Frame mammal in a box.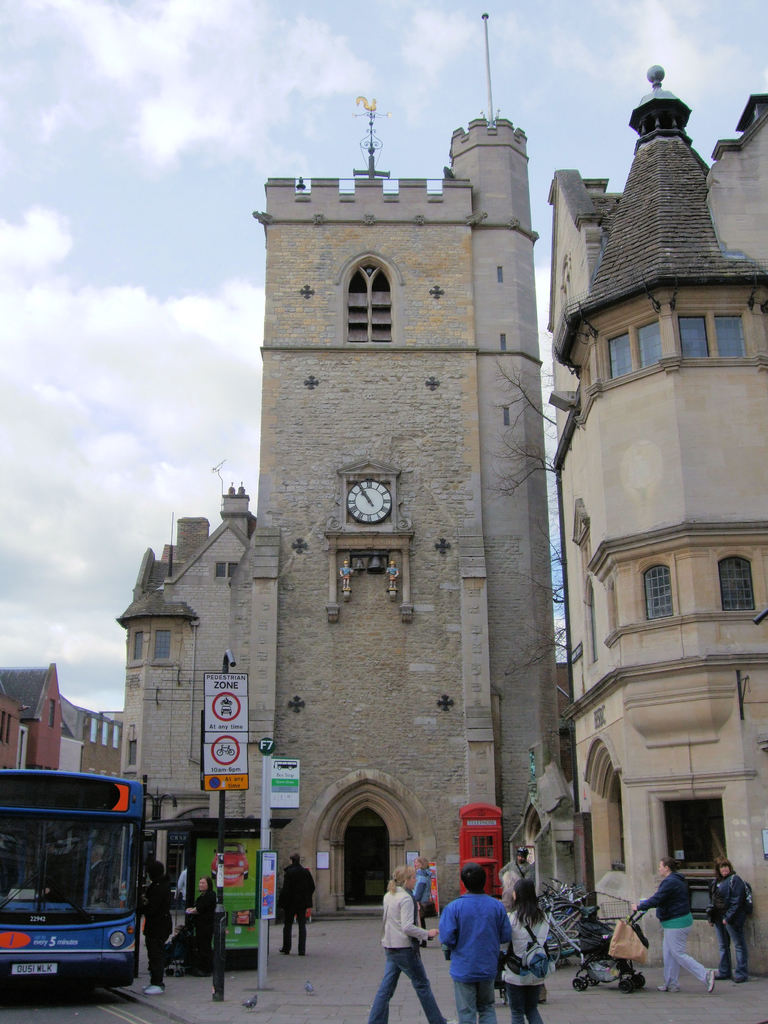
<region>279, 851, 315, 953</region>.
